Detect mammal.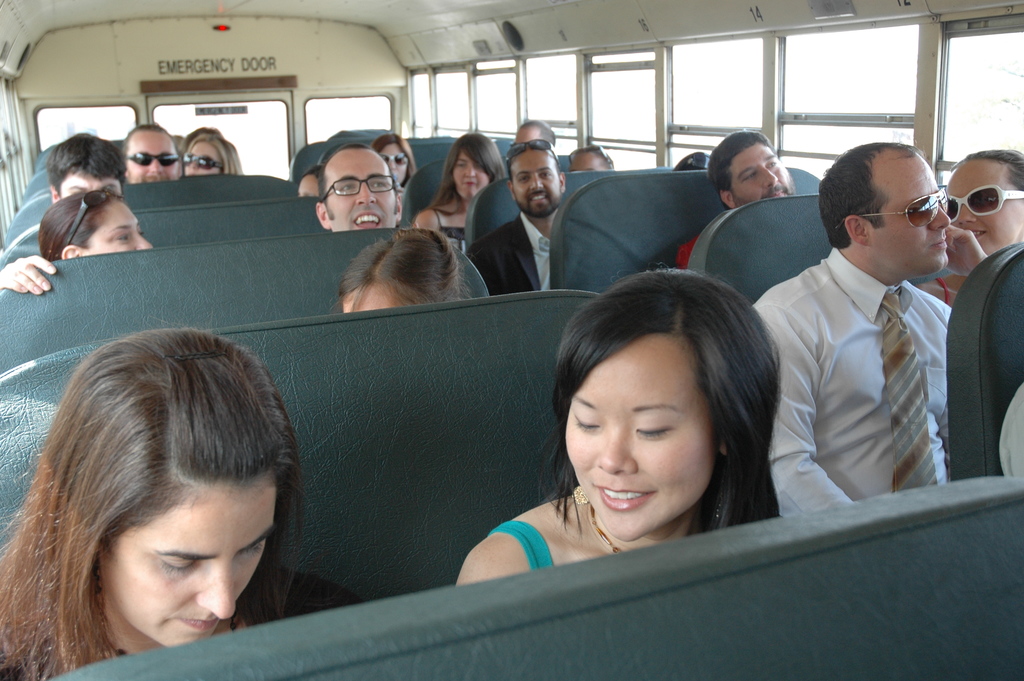
Detected at [left=567, top=144, right=616, bottom=170].
